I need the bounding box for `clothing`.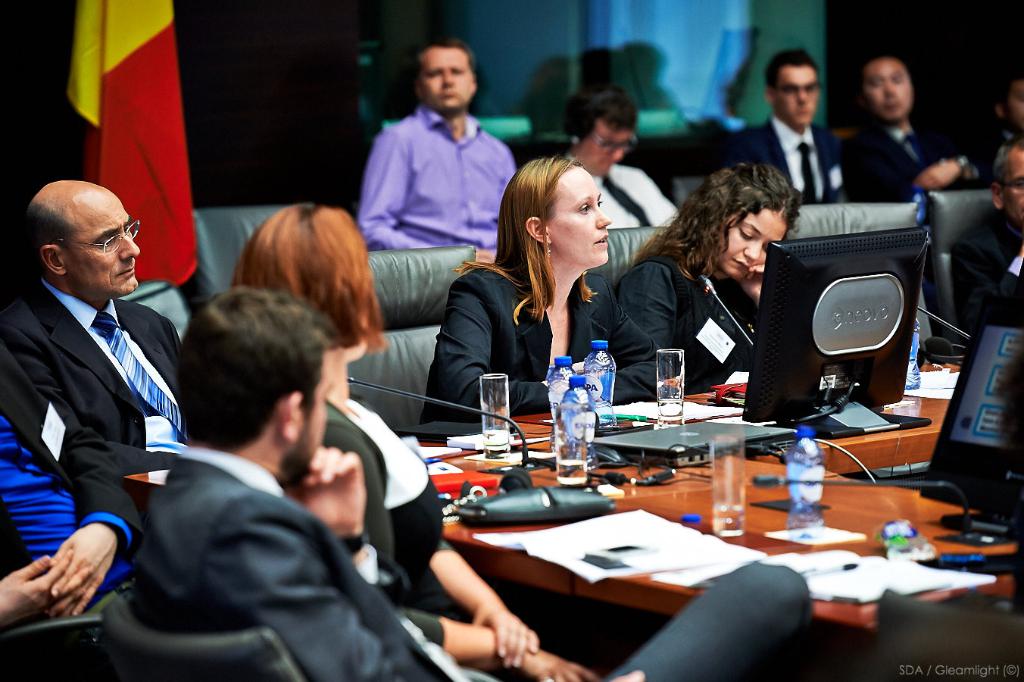
Here it is: 565, 158, 676, 229.
